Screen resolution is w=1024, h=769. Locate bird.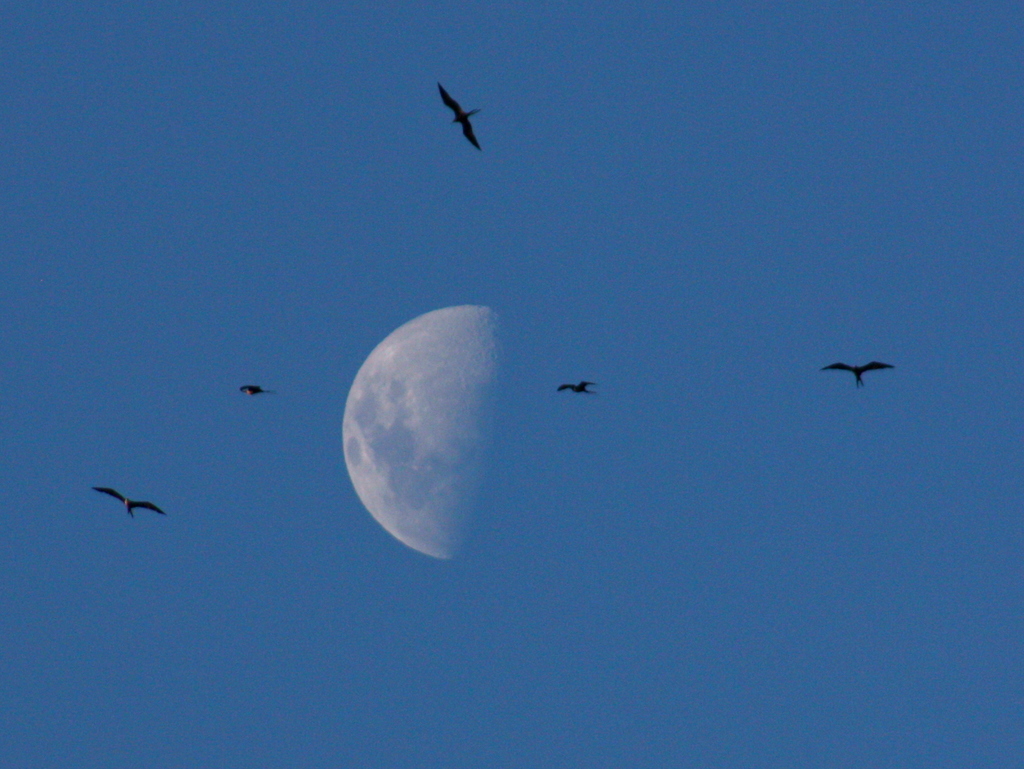
815, 357, 900, 389.
